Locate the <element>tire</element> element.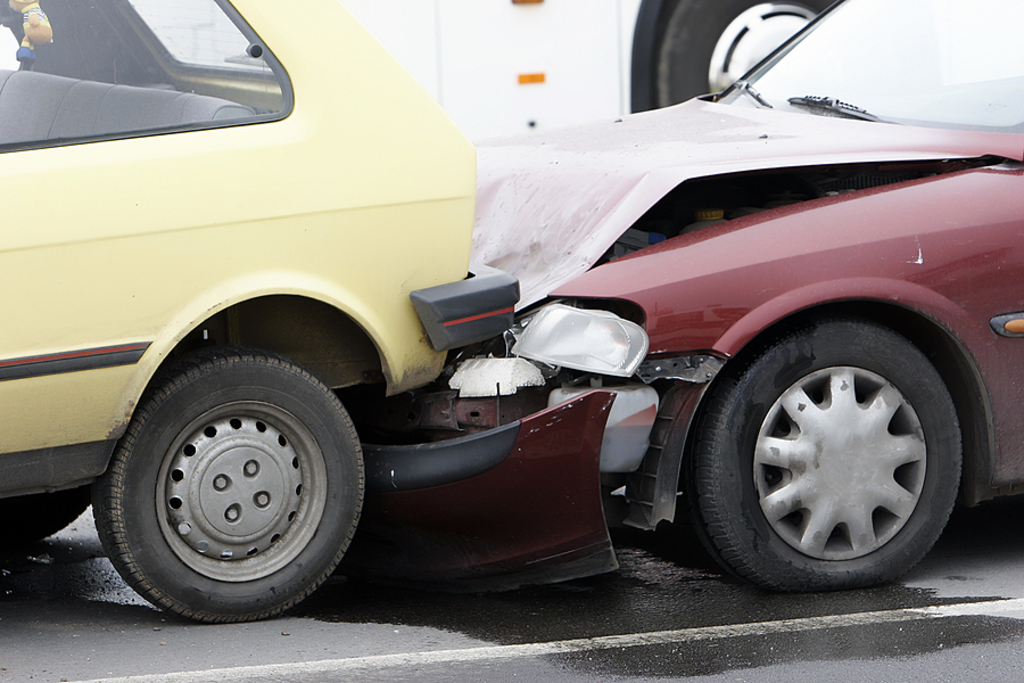
Element bbox: locate(94, 326, 380, 623).
